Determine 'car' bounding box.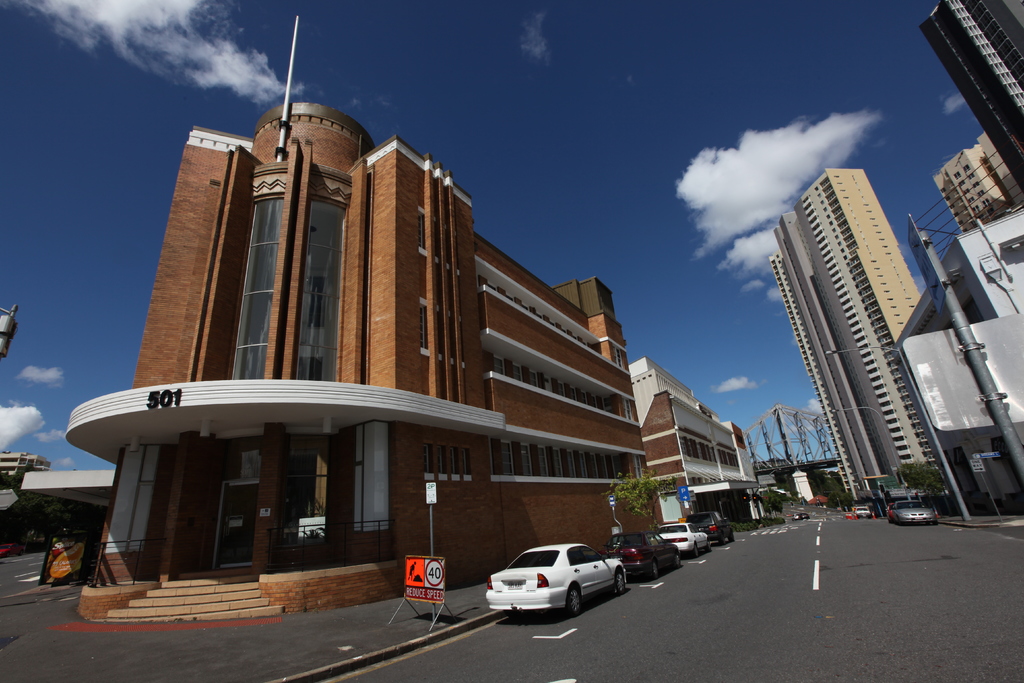
Determined: pyautogui.locateOnScreen(686, 512, 740, 550).
